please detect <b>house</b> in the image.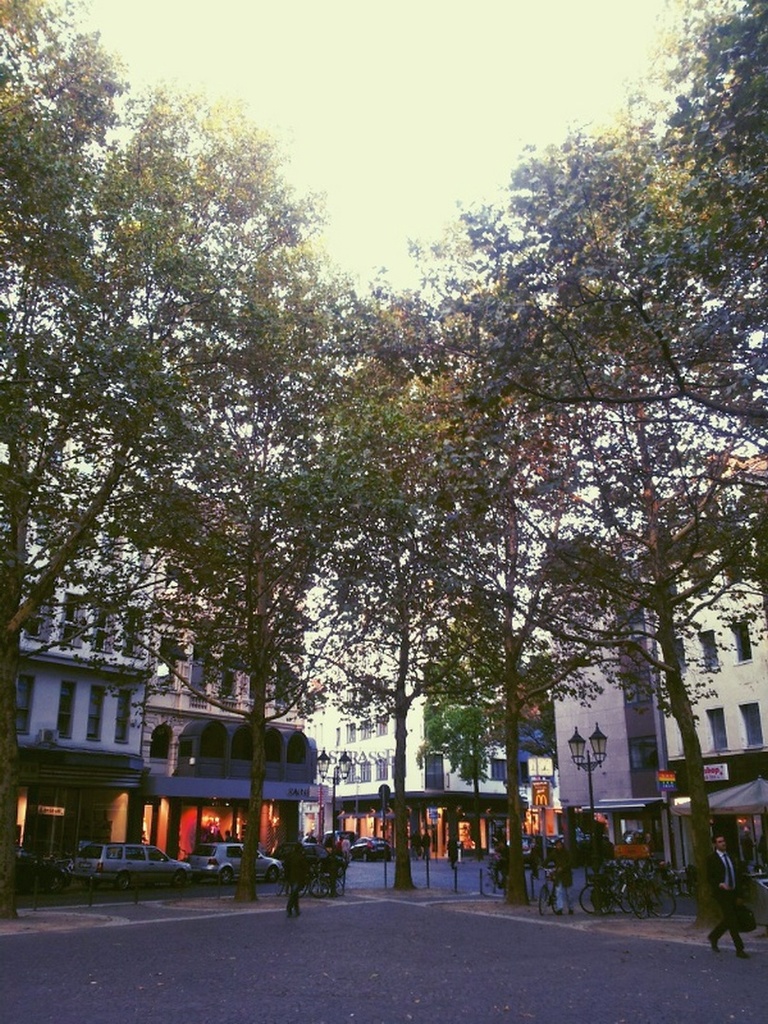
<box>318,629,538,857</box>.
